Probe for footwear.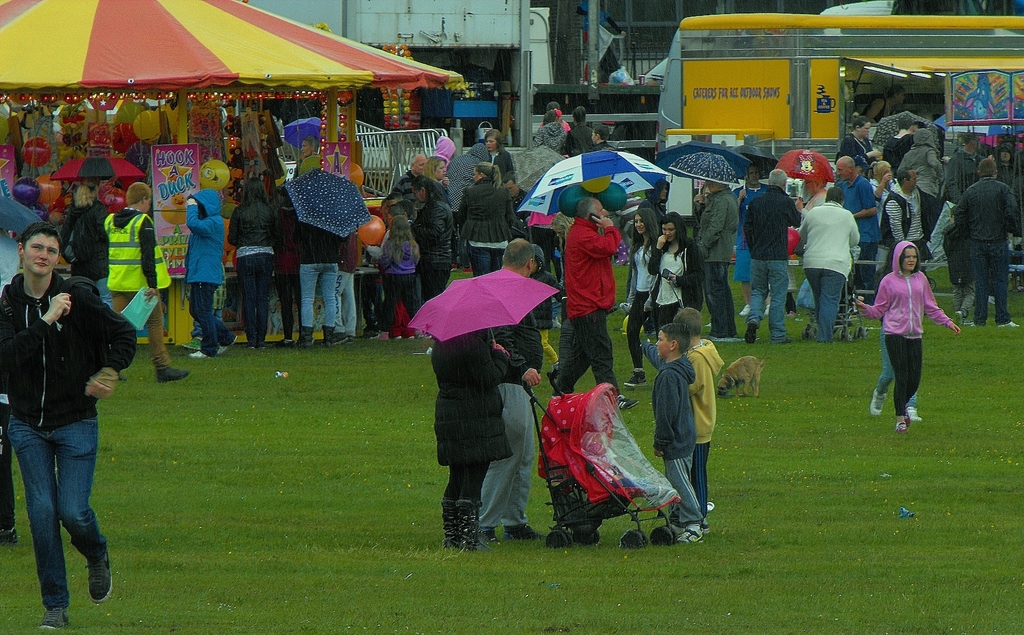
Probe result: box(153, 365, 189, 389).
